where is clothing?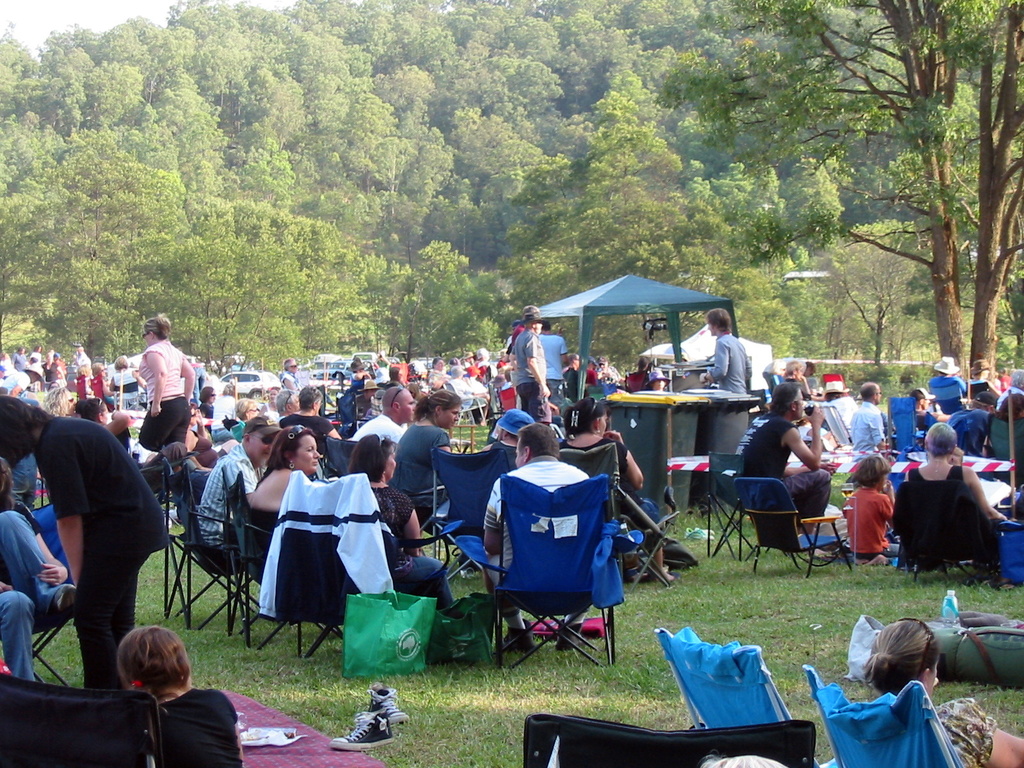
[926,372,967,409].
